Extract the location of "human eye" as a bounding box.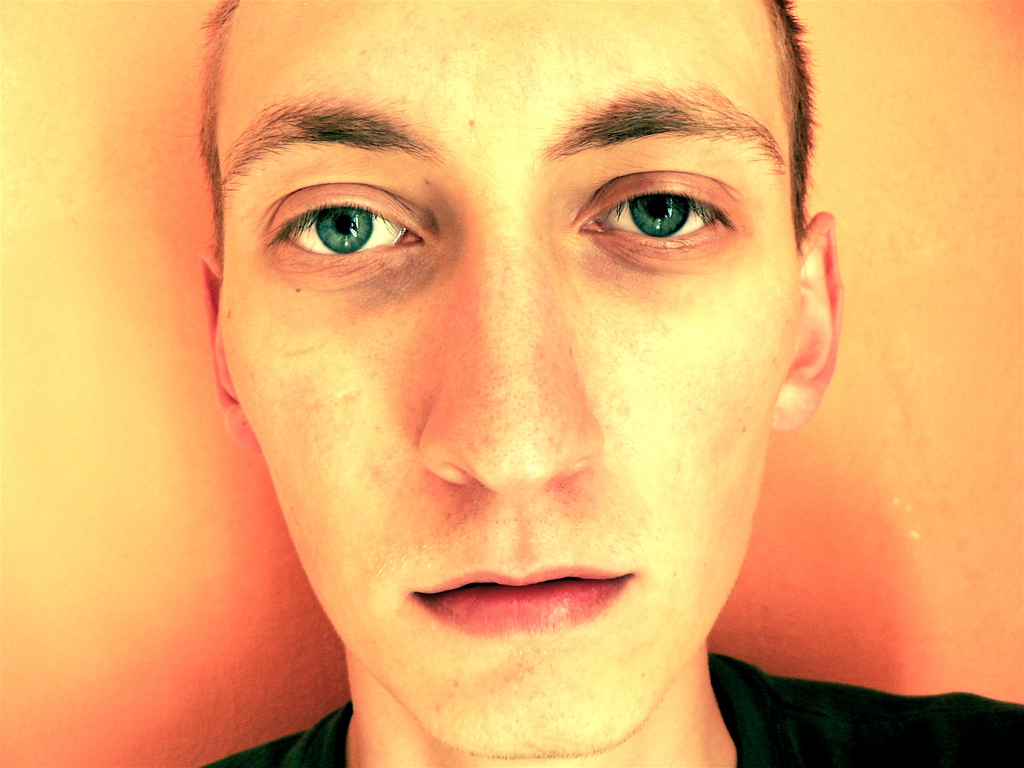
l=262, t=181, r=429, b=288.
